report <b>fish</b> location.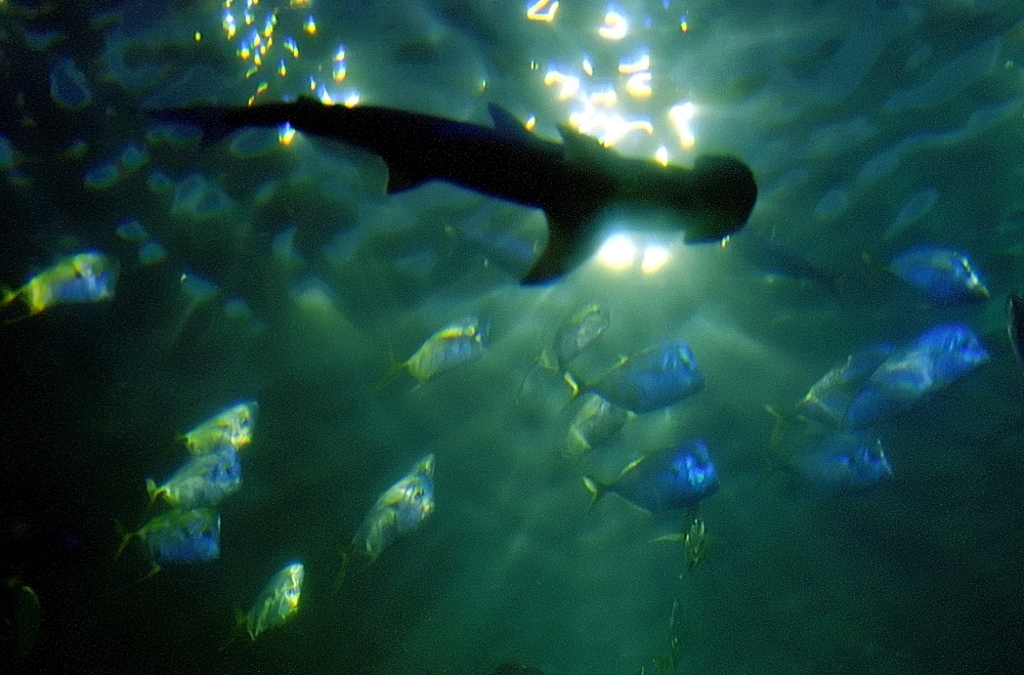
Report: {"x1": 765, "y1": 441, "x2": 897, "y2": 490}.
